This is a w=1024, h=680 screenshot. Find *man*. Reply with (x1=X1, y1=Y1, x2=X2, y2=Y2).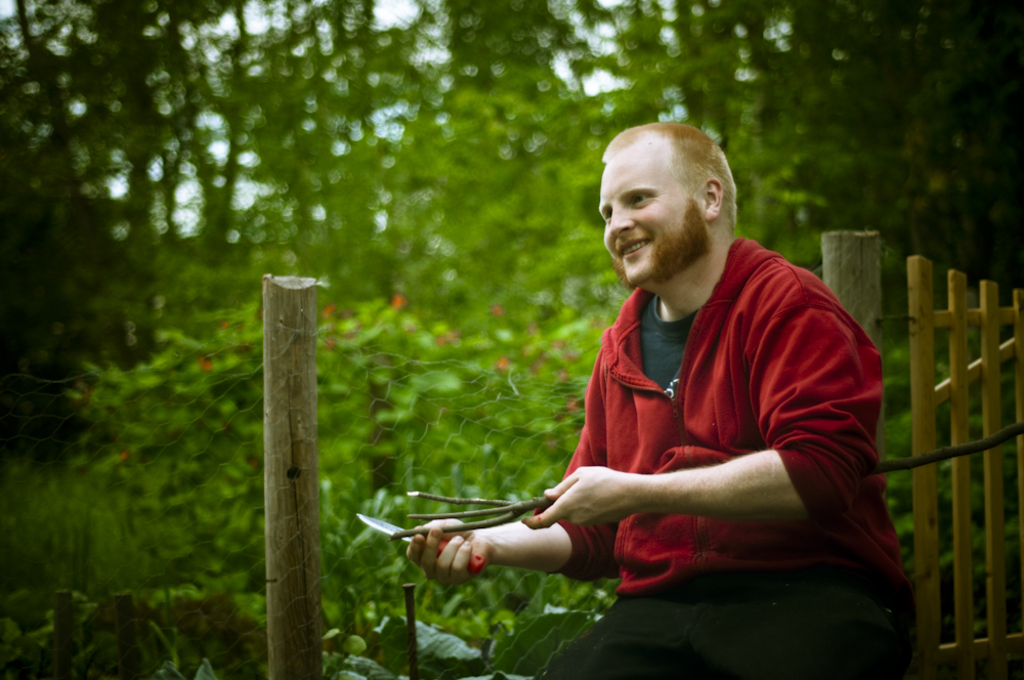
(x1=402, y1=102, x2=935, y2=676).
